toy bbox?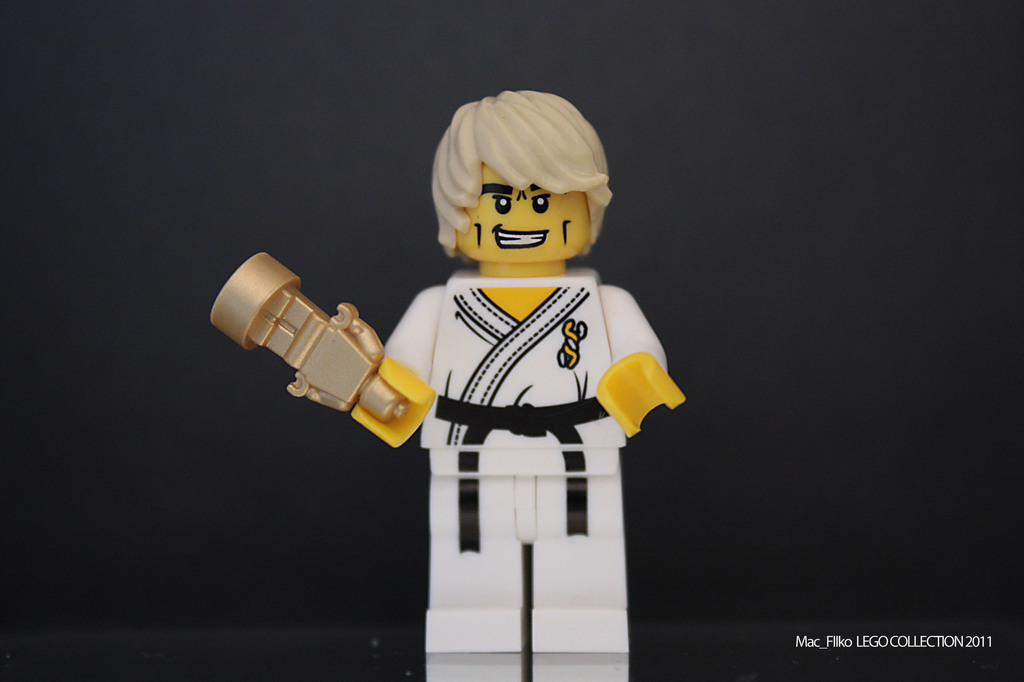
x1=208, y1=86, x2=690, y2=657
